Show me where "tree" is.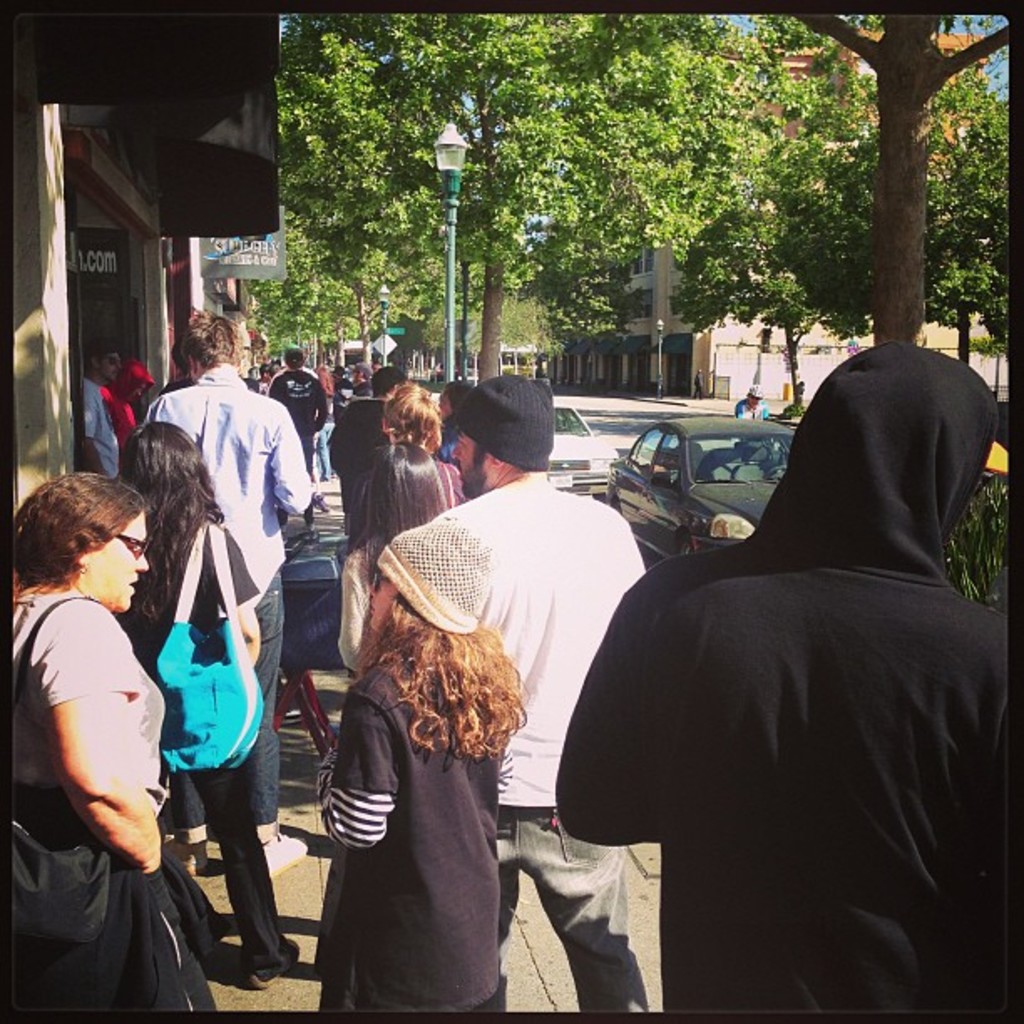
"tree" is at <region>291, 182, 534, 383</region>.
